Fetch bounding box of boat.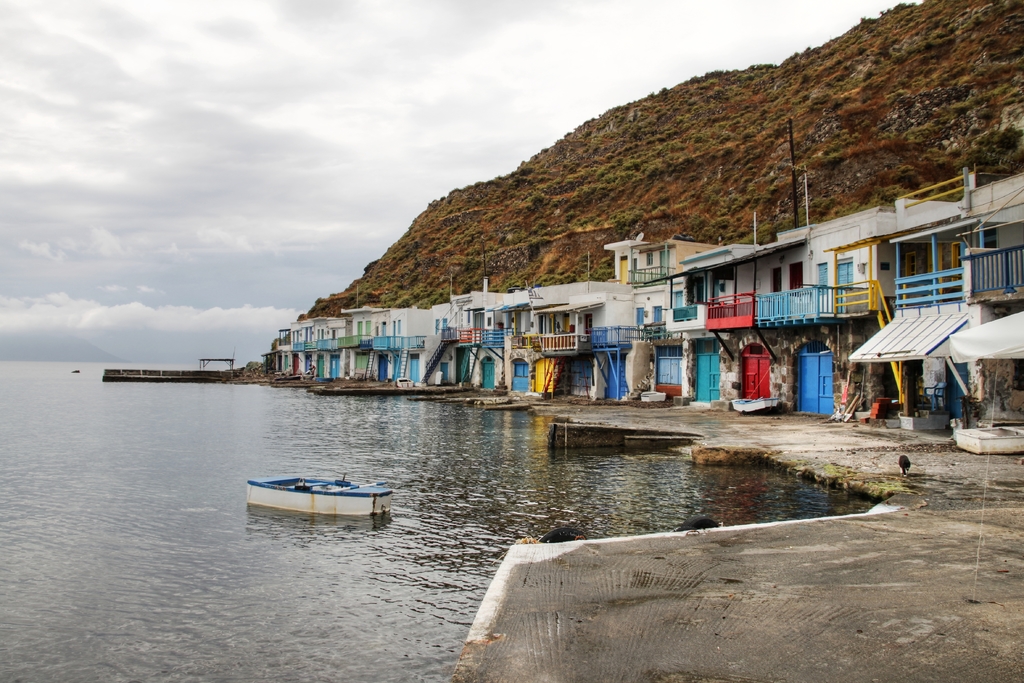
Bbox: <region>244, 465, 396, 529</region>.
